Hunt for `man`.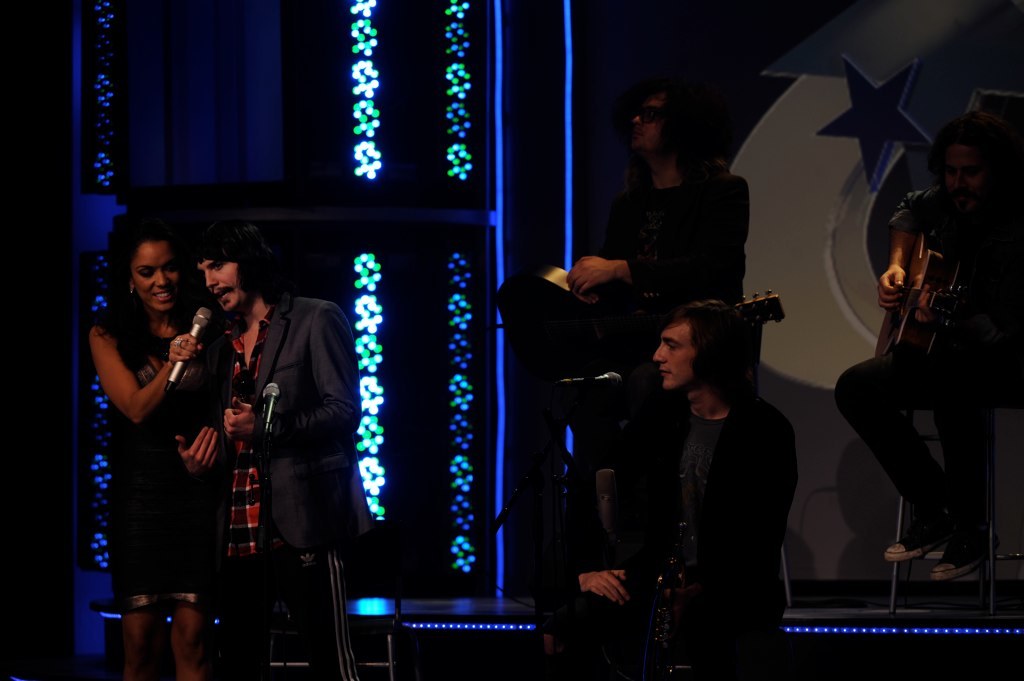
Hunted down at bbox=[567, 74, 750, 434].
